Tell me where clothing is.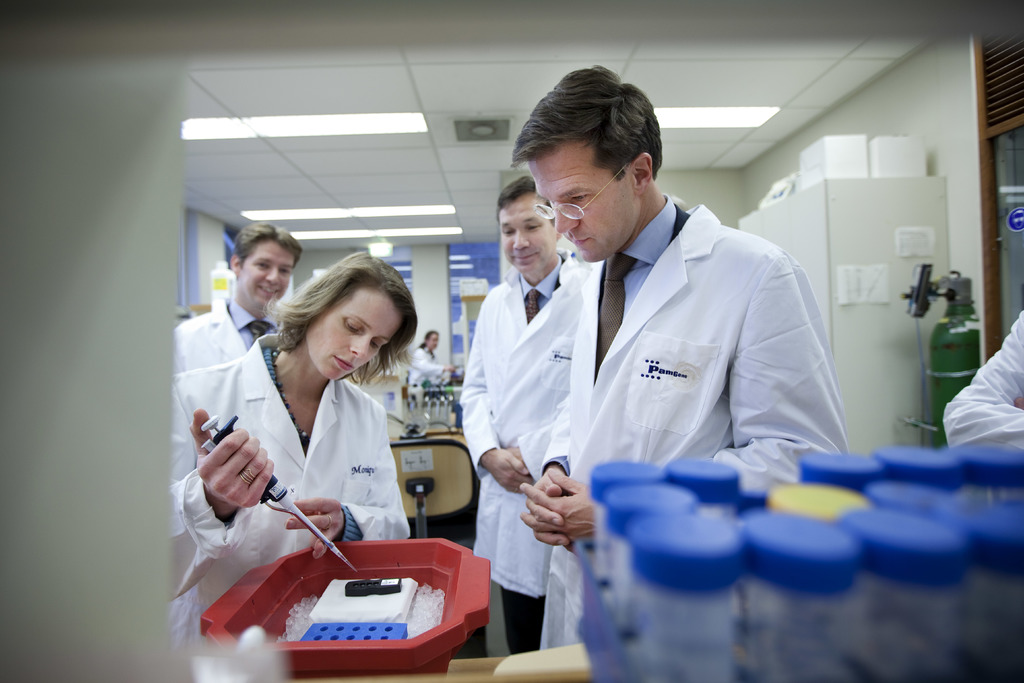
clothing is at rect(454, 268, 584, 643).
